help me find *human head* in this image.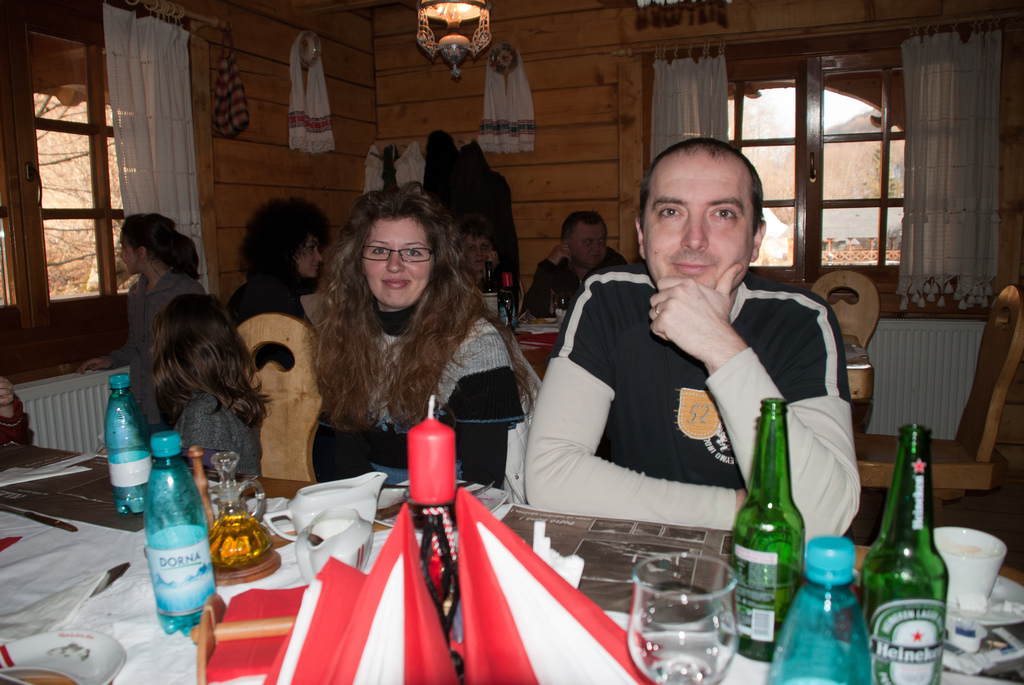
Found it: box=[561, 210, 609, 271].
